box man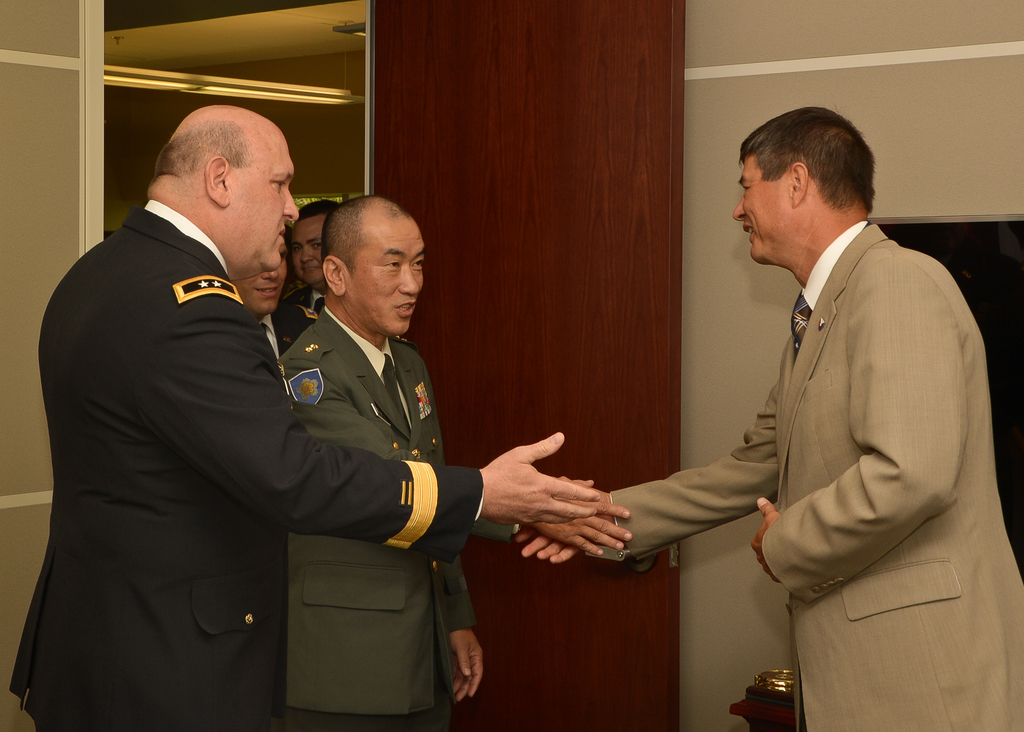
BBox(287, 195, 631, 731)
